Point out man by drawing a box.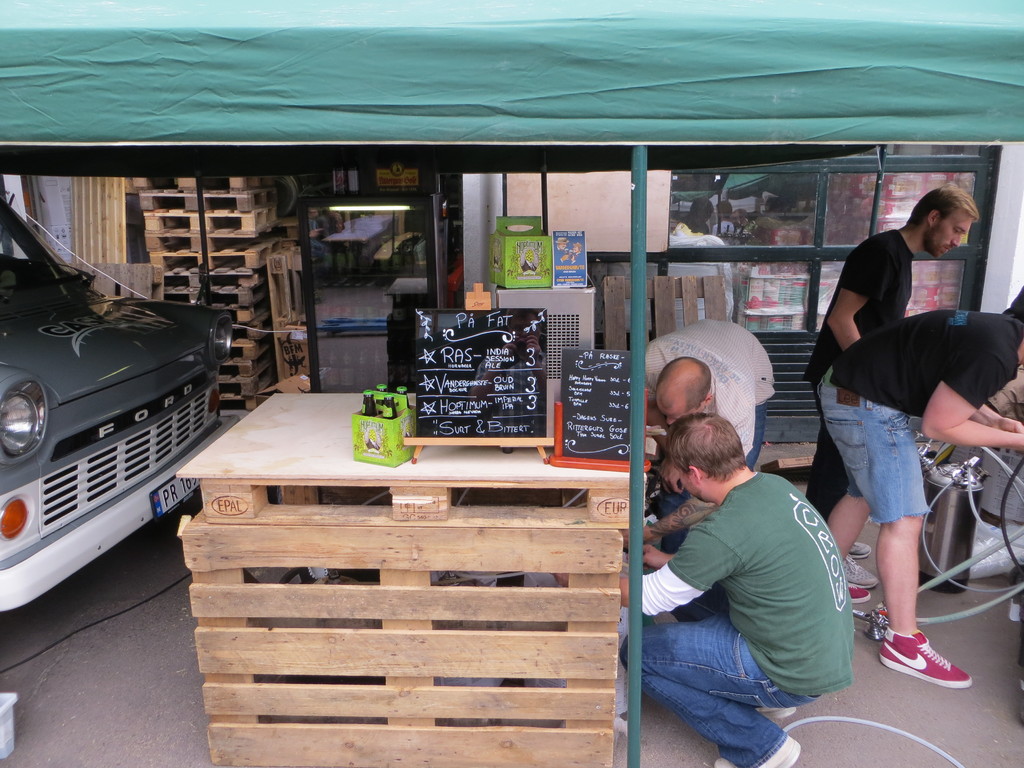
bbox=[549, 417, 861, 759].
